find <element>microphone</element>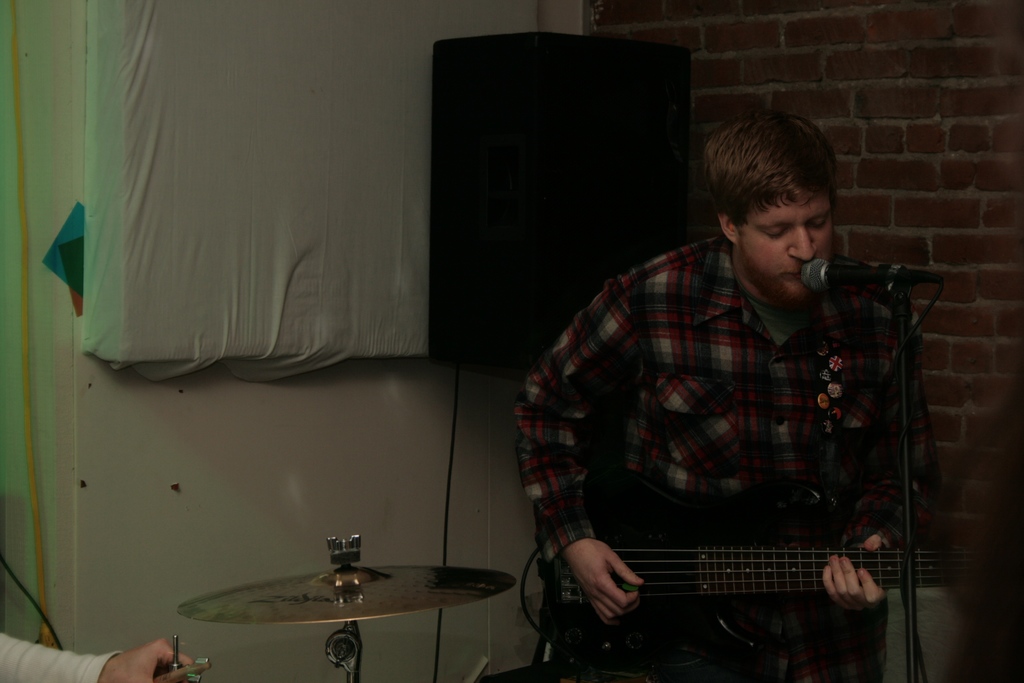
Rect(803, 262, 943, 290)
